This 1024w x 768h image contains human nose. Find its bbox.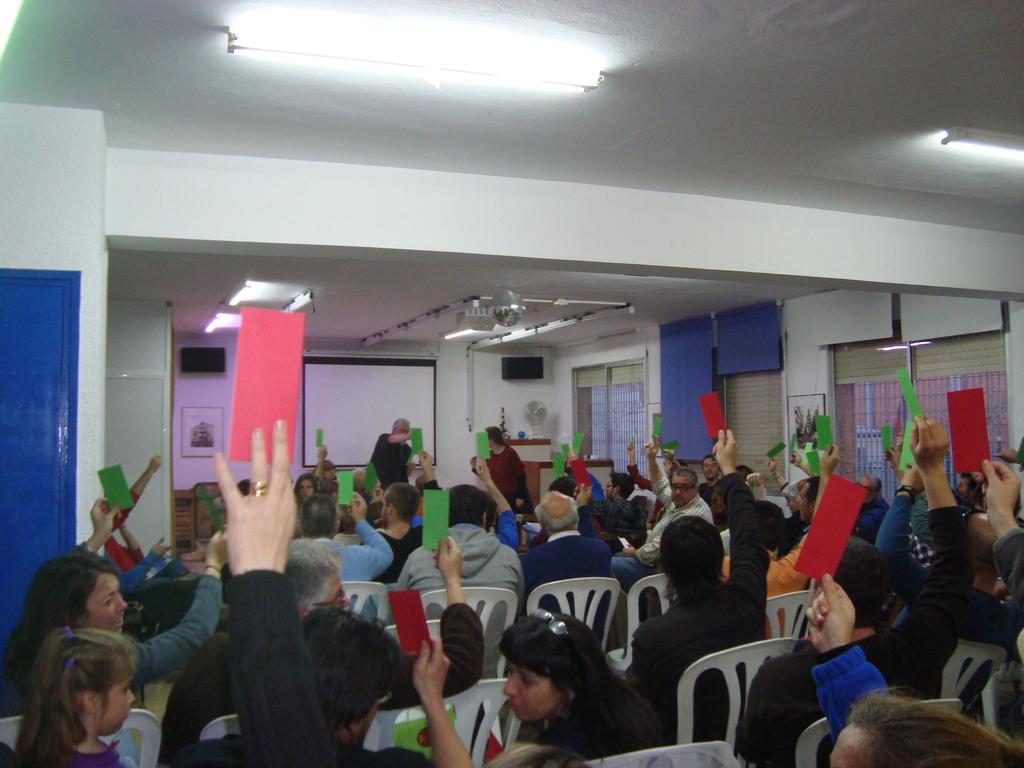
129 692 136 705.
